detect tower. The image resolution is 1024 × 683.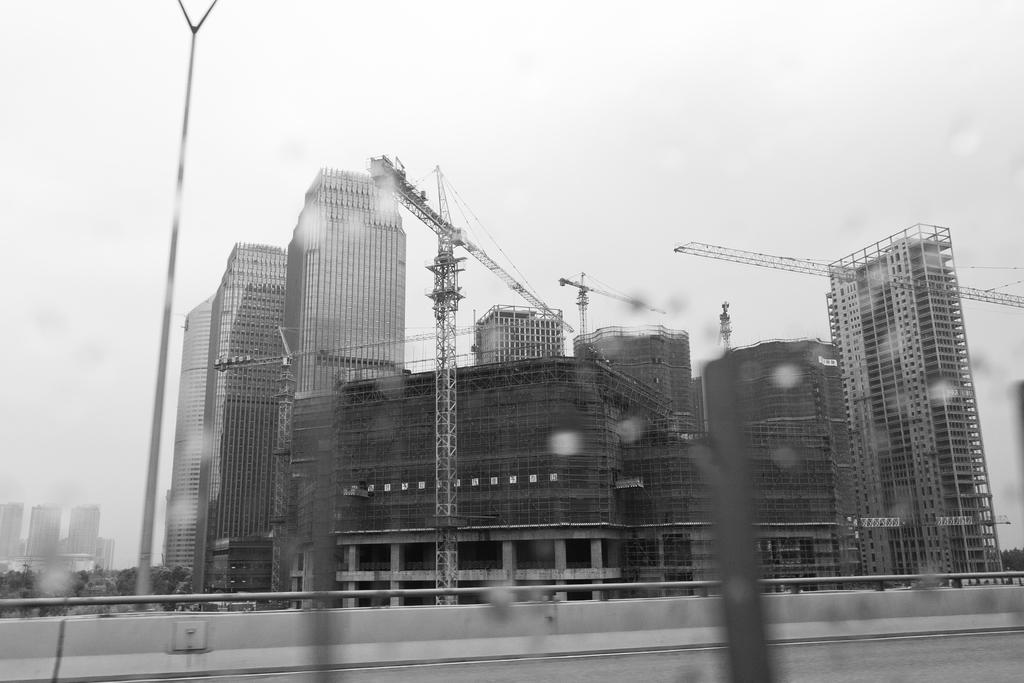
rect(163, 295, 214, 573).
